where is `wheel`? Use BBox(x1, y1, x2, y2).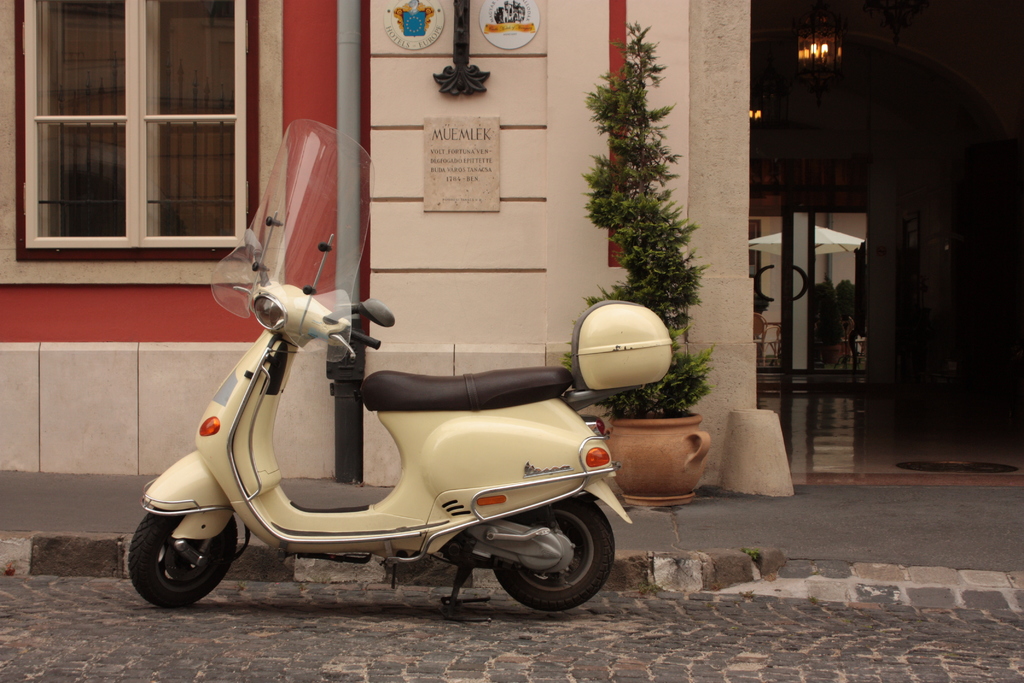
BBox(125, 508, 235, 612).
